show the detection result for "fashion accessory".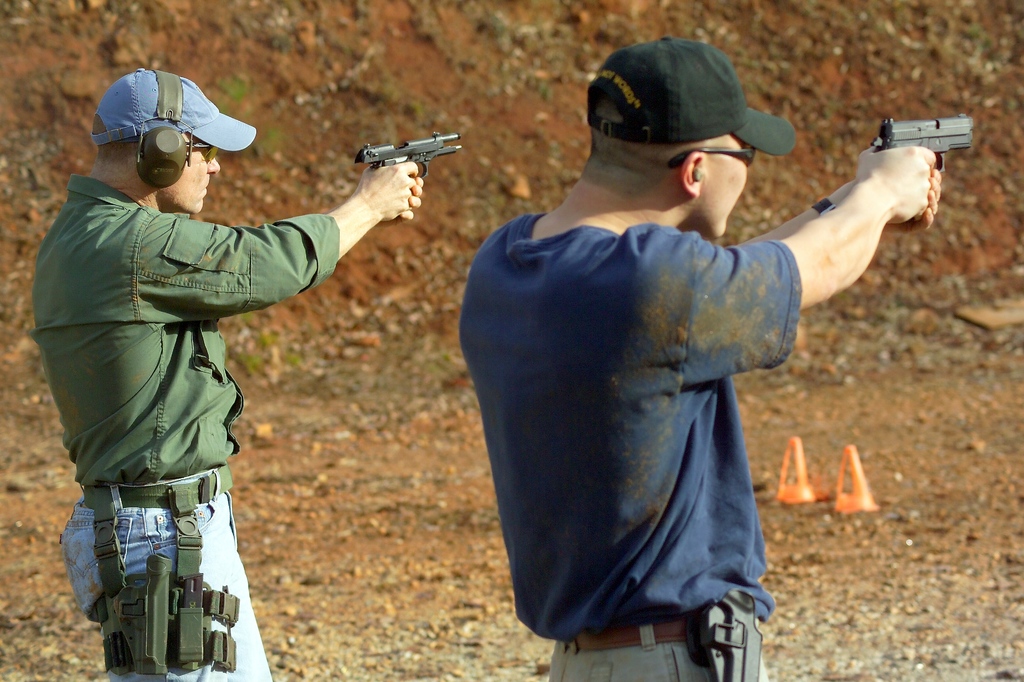
region(586, 35, 798, 154).
